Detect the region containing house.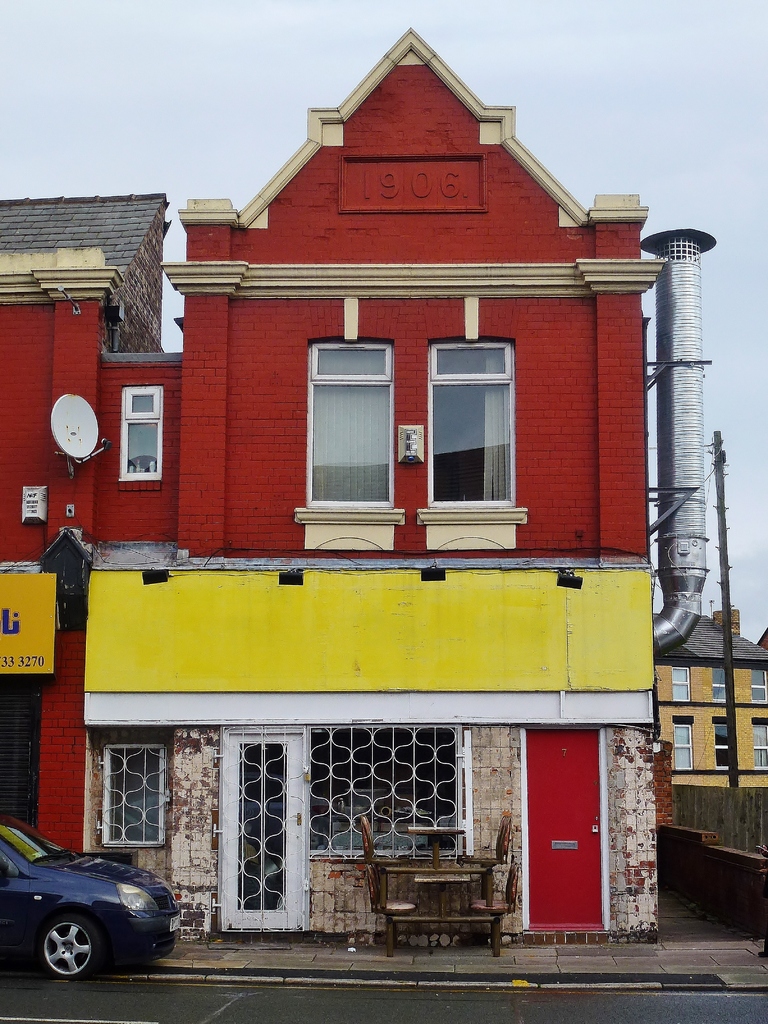
Rect(35, 3, 712, 918).
